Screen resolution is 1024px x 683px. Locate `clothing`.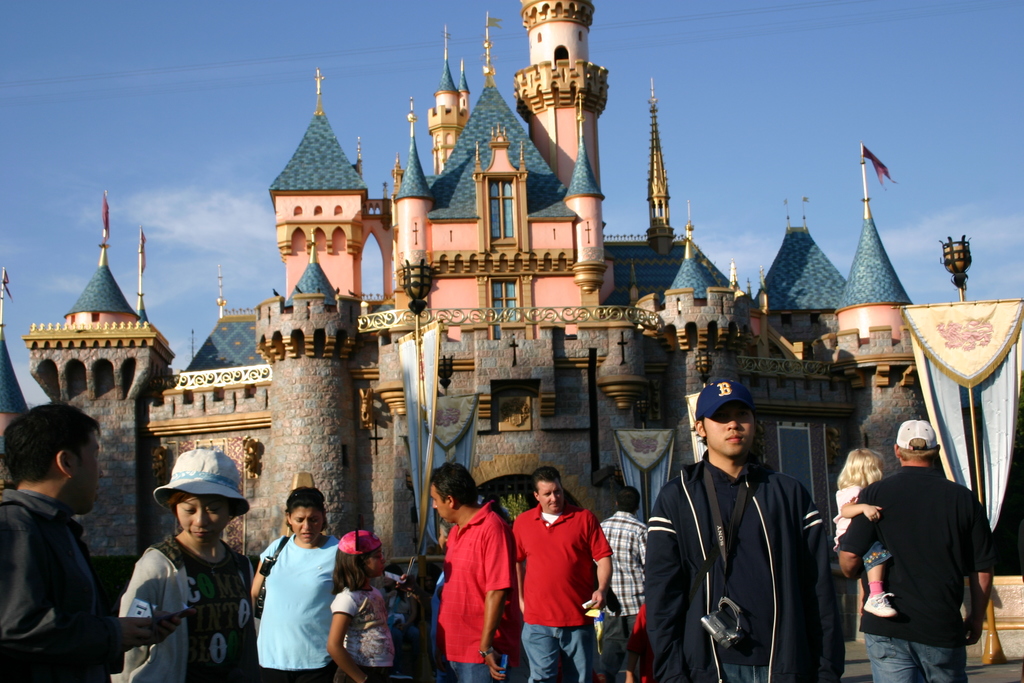
region(837, 466, 993, 682).
